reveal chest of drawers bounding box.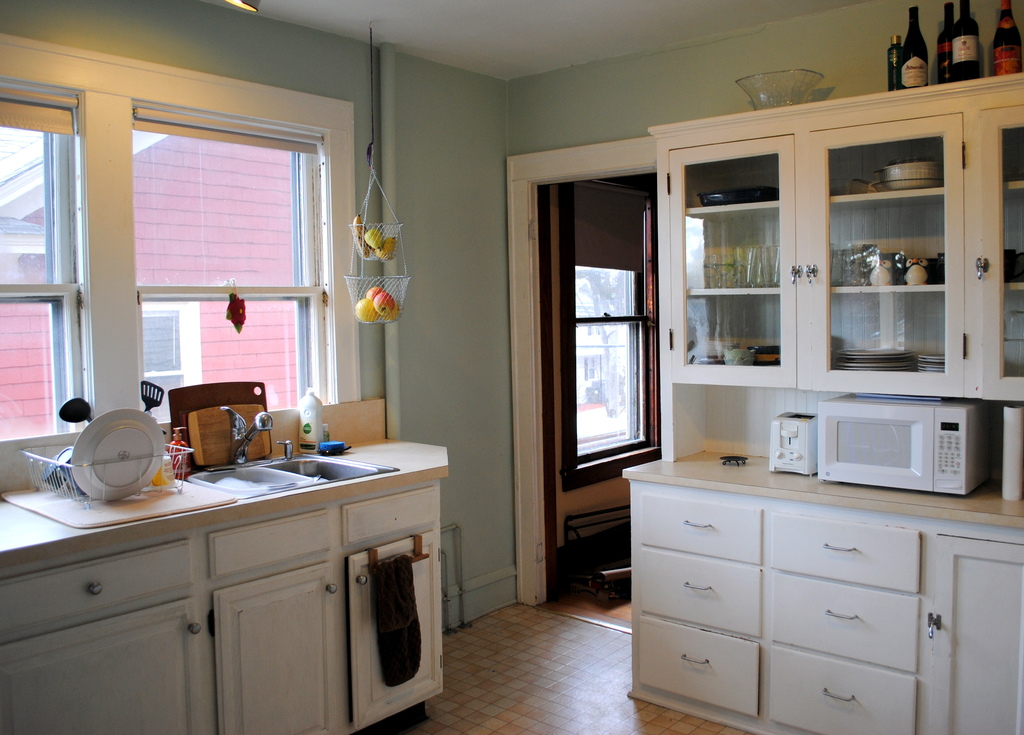
Revealed: detection(0, 482, 444, 734).
